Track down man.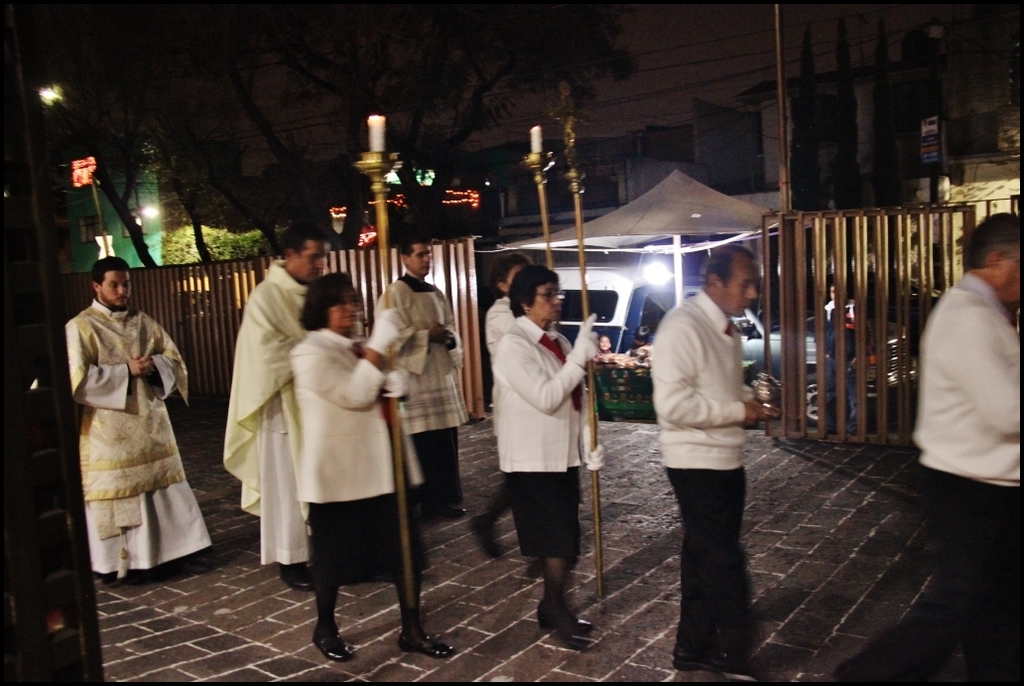
Tracked to (left=62, top=249, right=216, bottom=590).
